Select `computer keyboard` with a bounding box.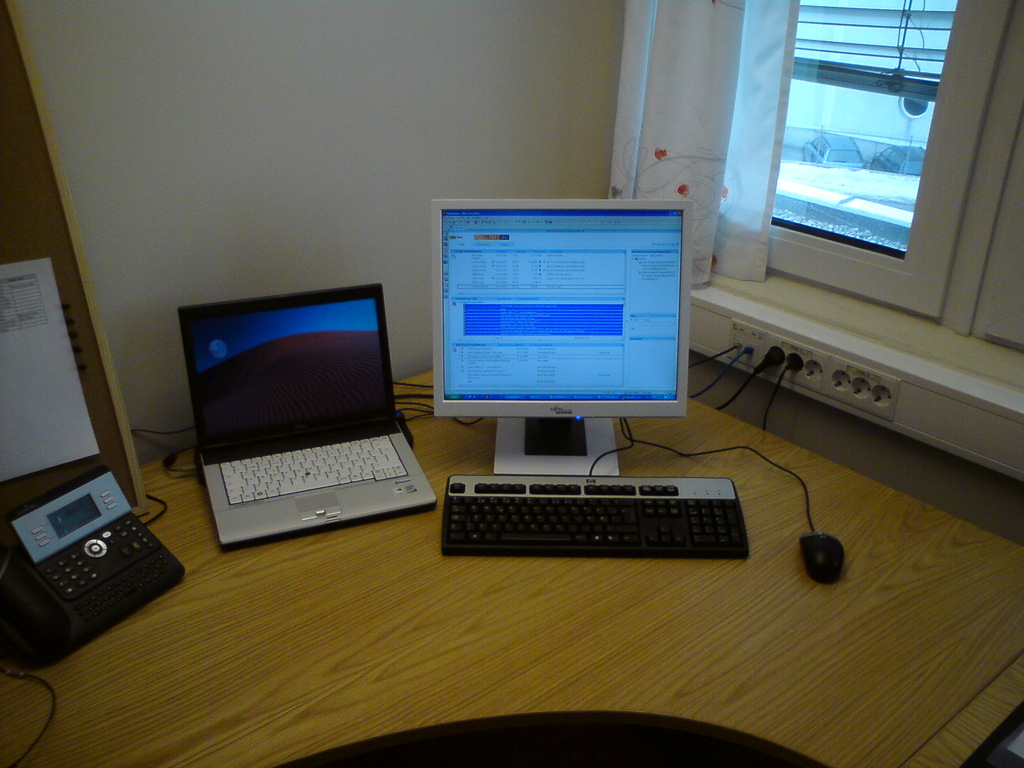
218,431,408,506.
